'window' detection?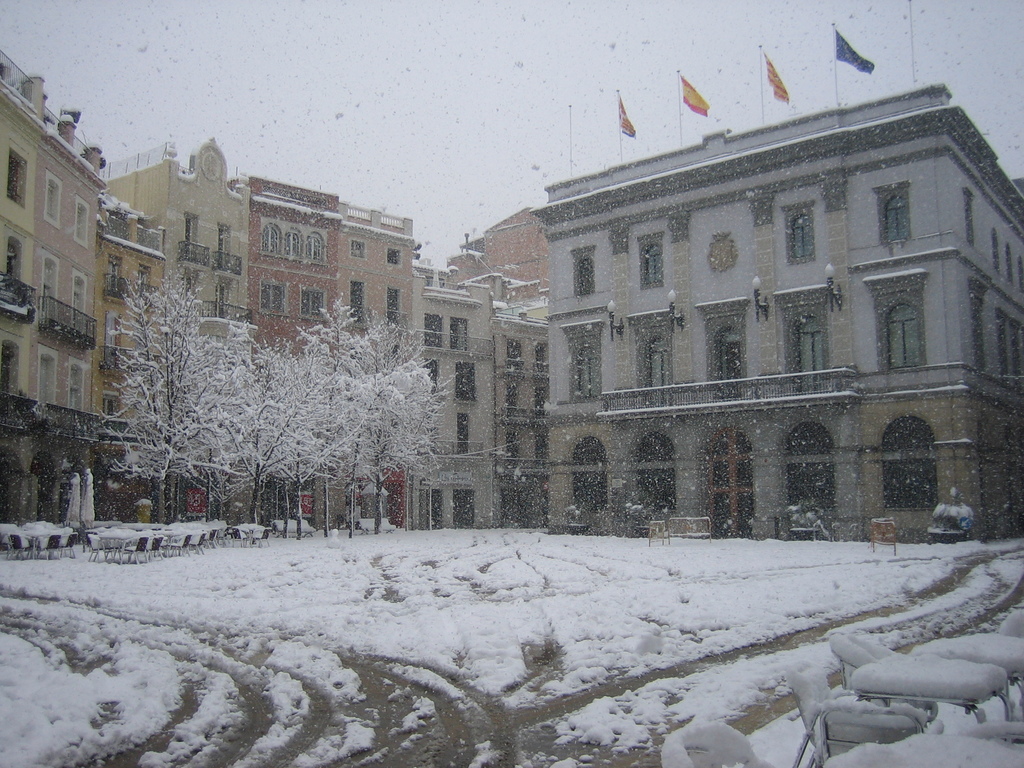
Rect(643, 241, 668, 292)
